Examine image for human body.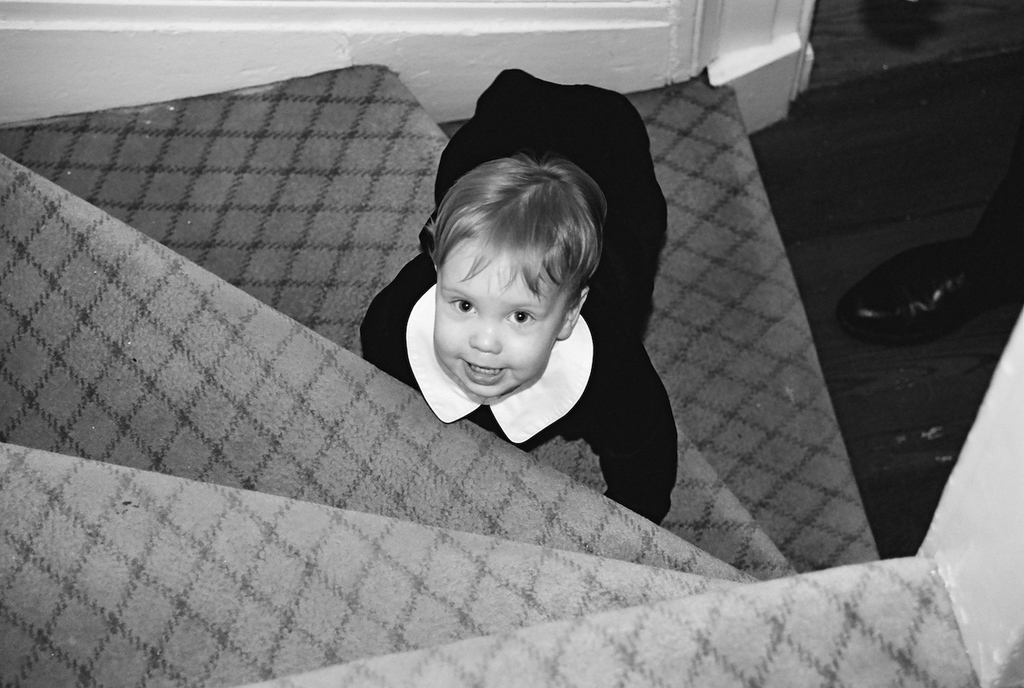
Examination result: <region>354, 165, 678, 523</region>.
